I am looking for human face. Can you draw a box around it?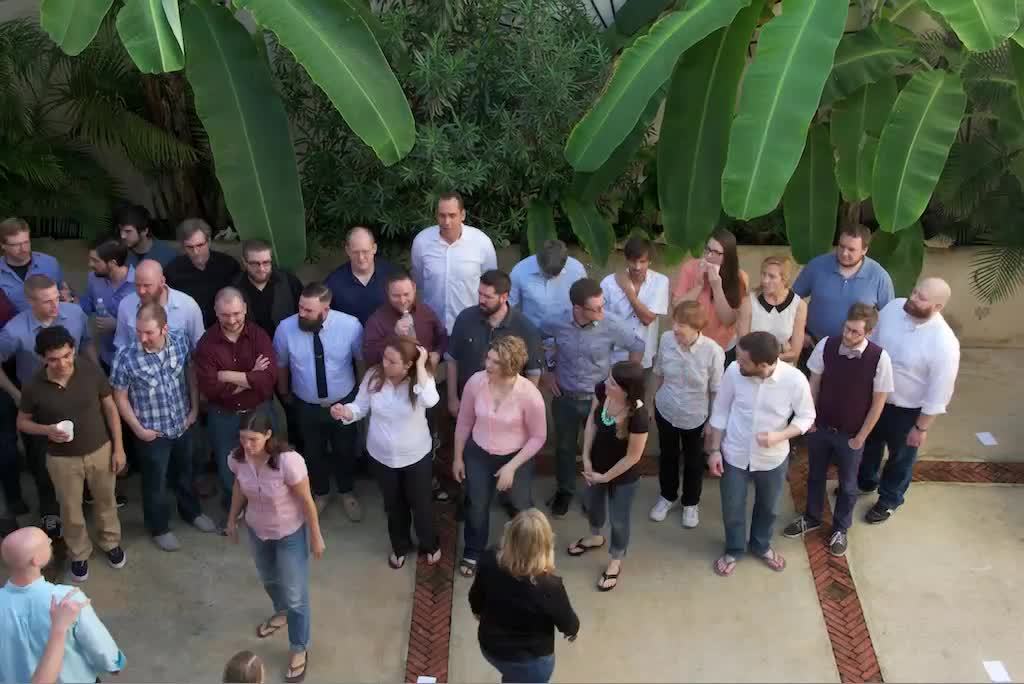
Sure, the bounding box is [390, 280, 412, 311].
